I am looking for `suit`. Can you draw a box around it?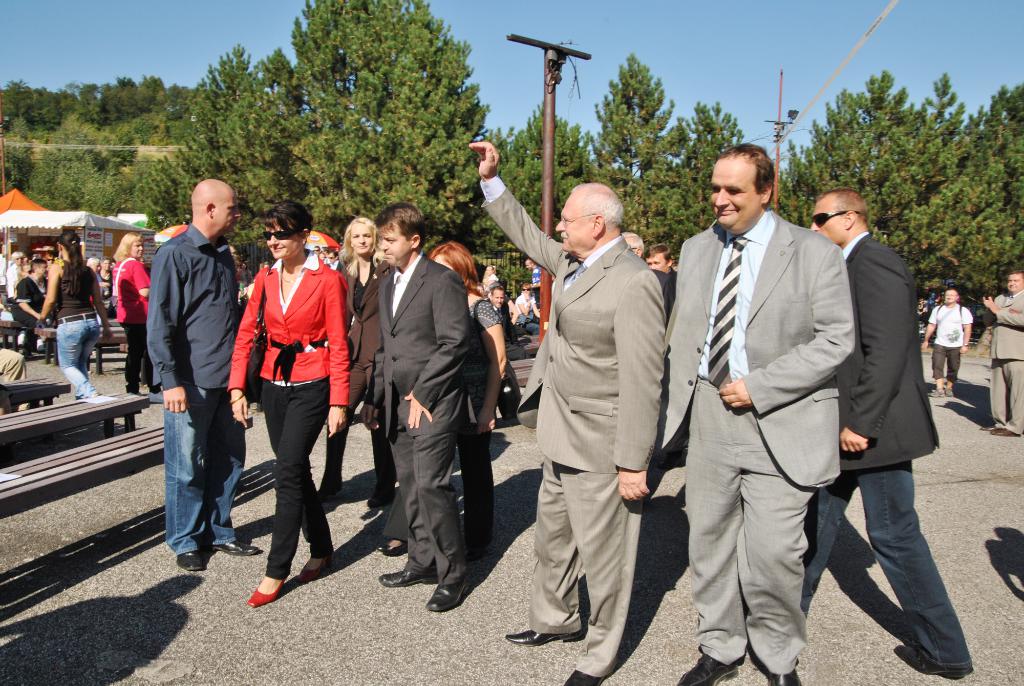
Sure, the bounding box is (left=228, top=260, right=350, bottom=404).
